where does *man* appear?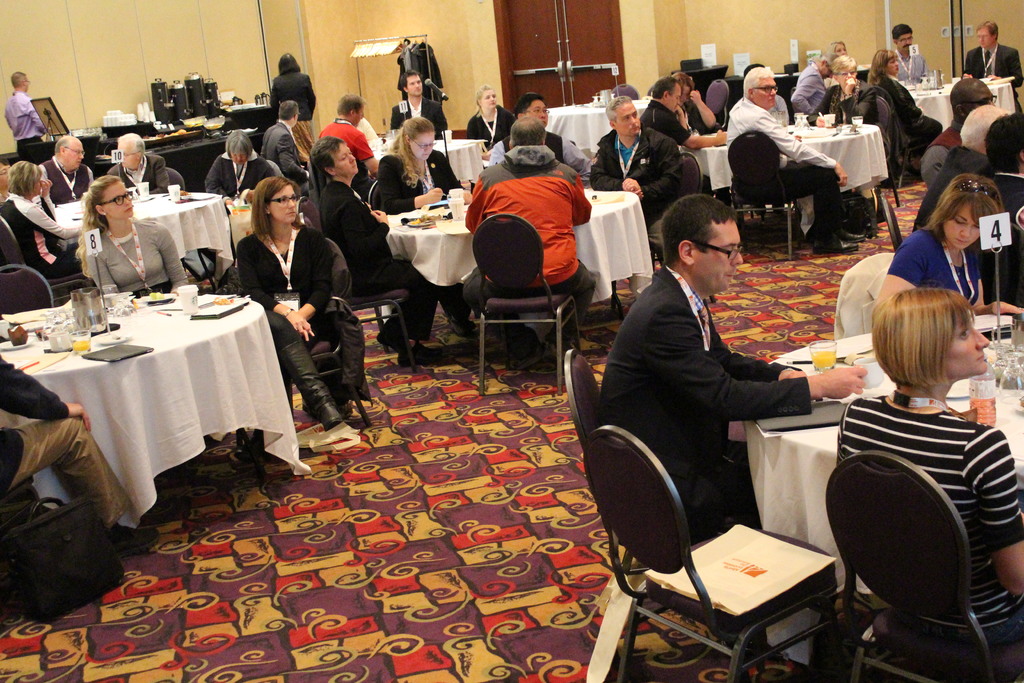
Appears at crop(262, 100, 317, 201).
